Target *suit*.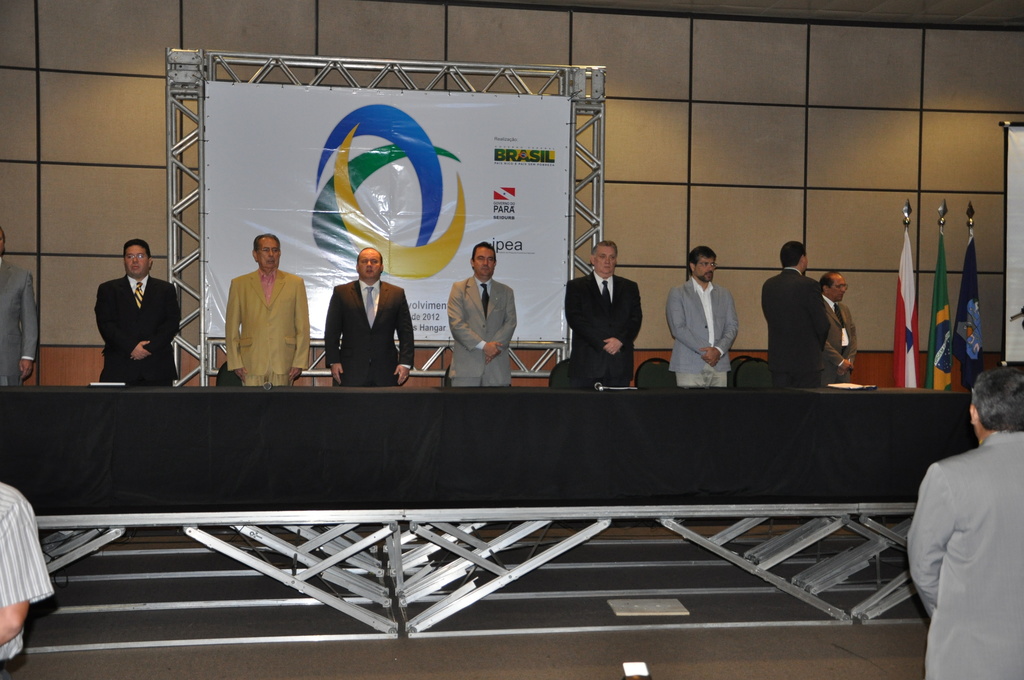
Target region: x1=83, y1=253, x2=184, y2=384.
